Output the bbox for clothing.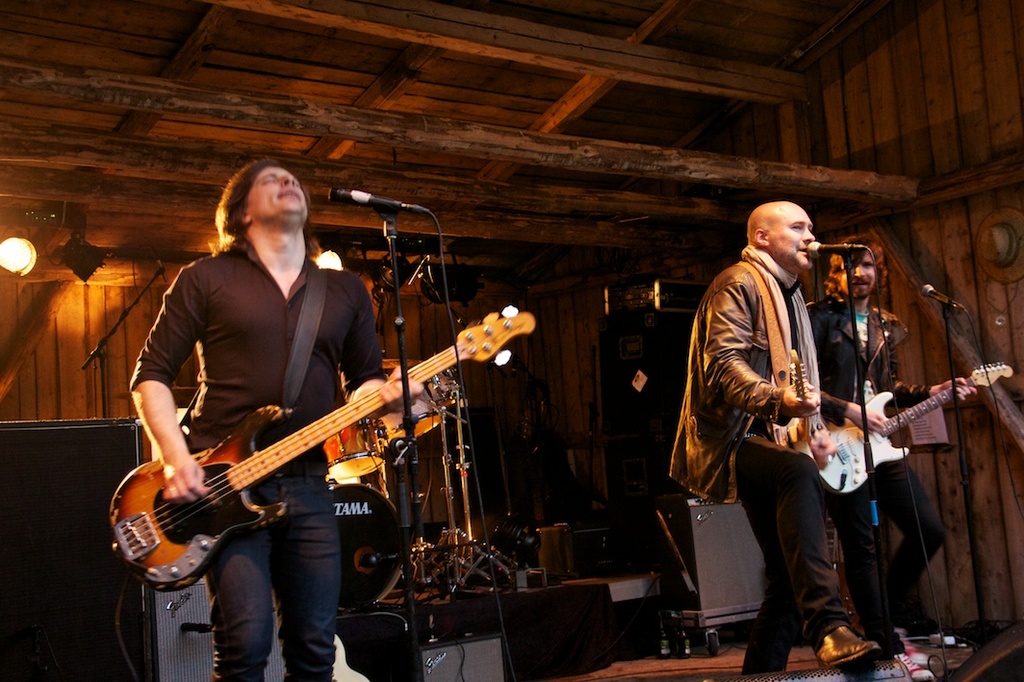
133 241 386 681.
